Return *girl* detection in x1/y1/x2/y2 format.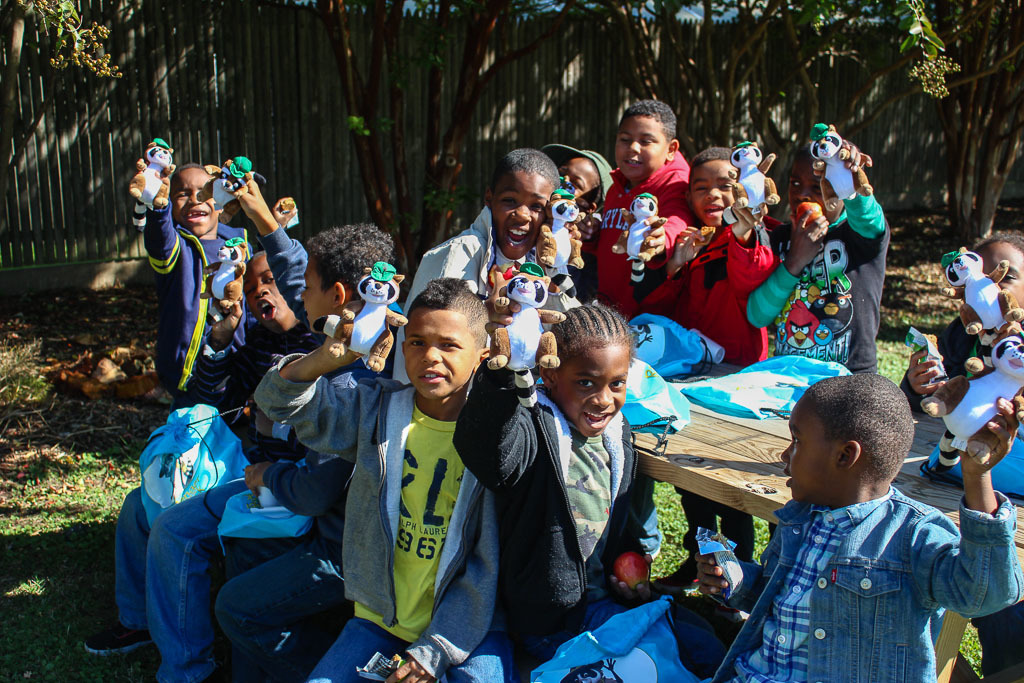
447/292/664/682.
